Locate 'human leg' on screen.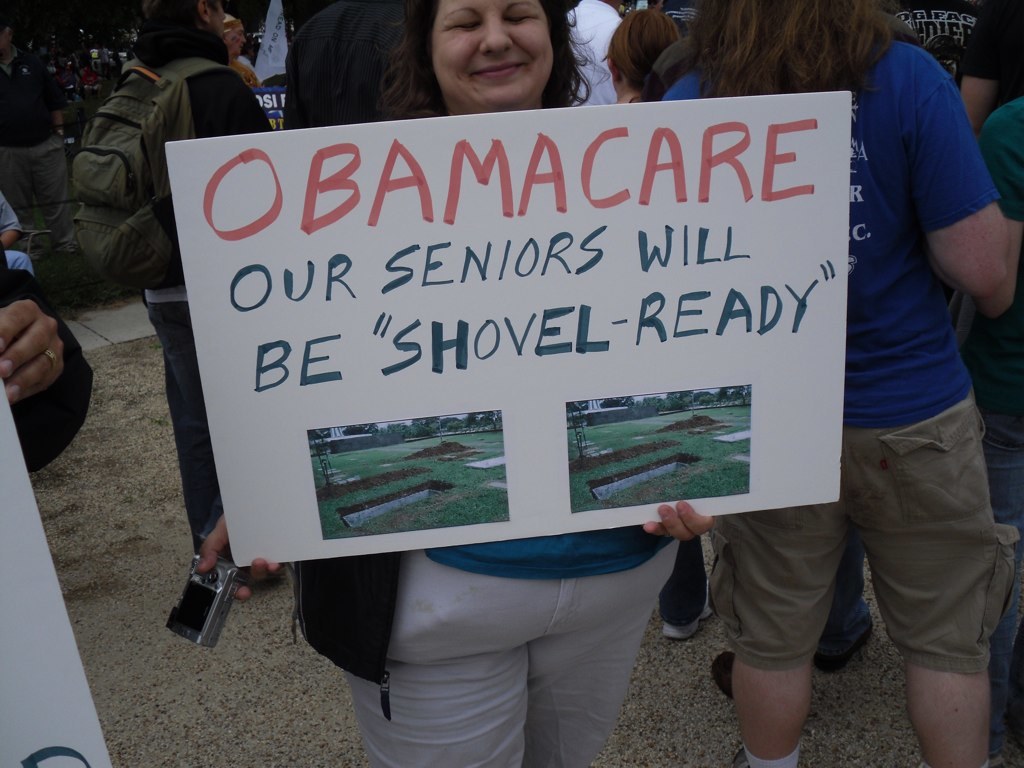
On screen at [719, 510, 864, 767].
